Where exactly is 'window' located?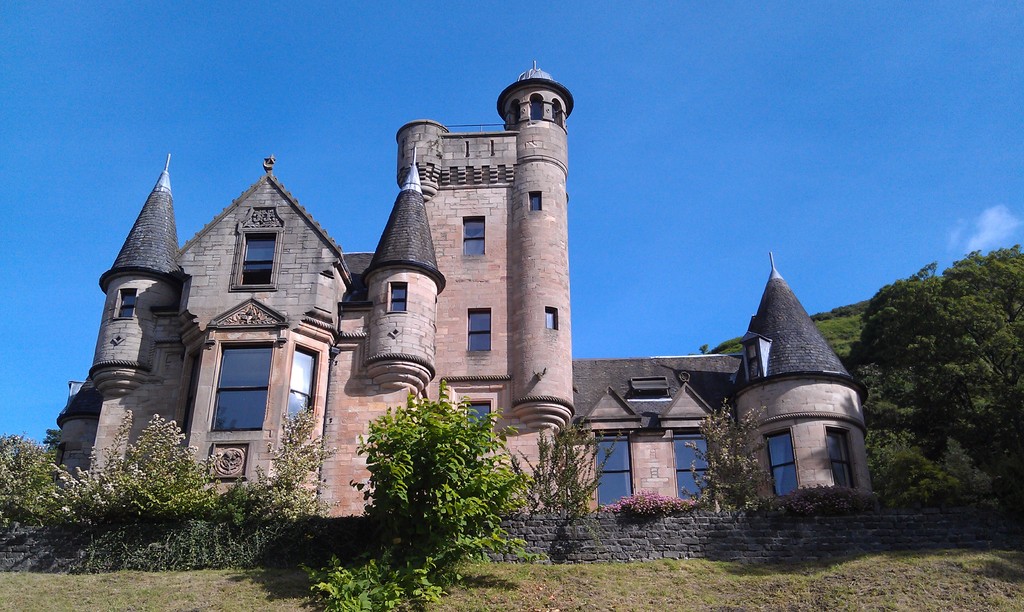
Its bounding box is (824, 430, 858, 490).
